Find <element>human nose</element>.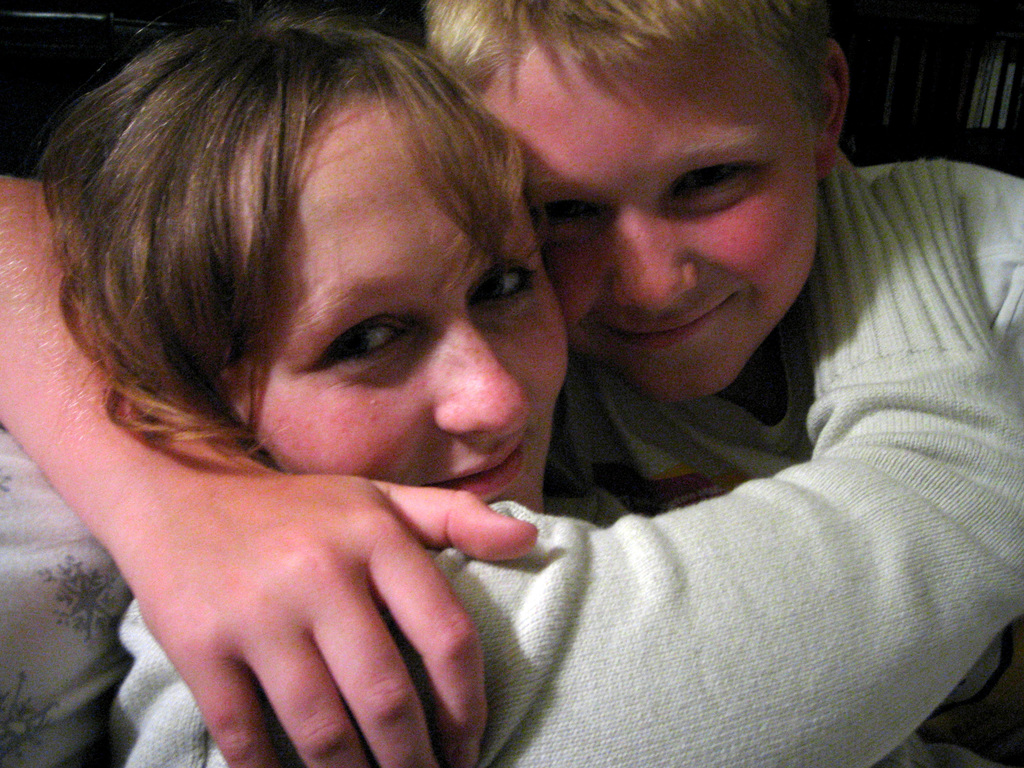
608,189,697,311.
